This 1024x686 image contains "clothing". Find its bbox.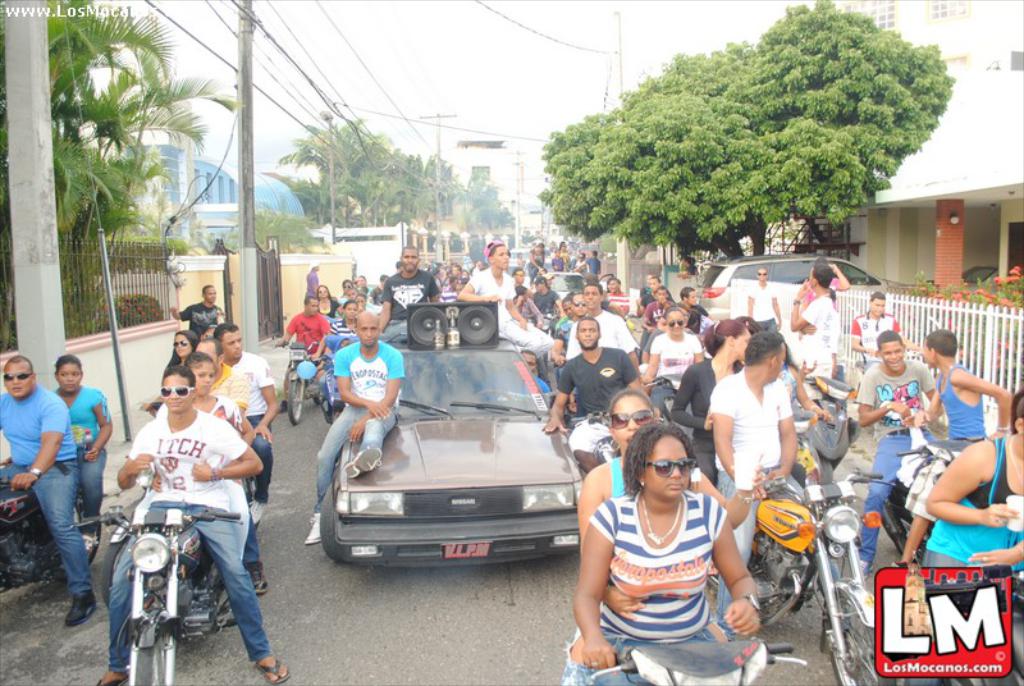
select_region(113, 411, 265, 663).
